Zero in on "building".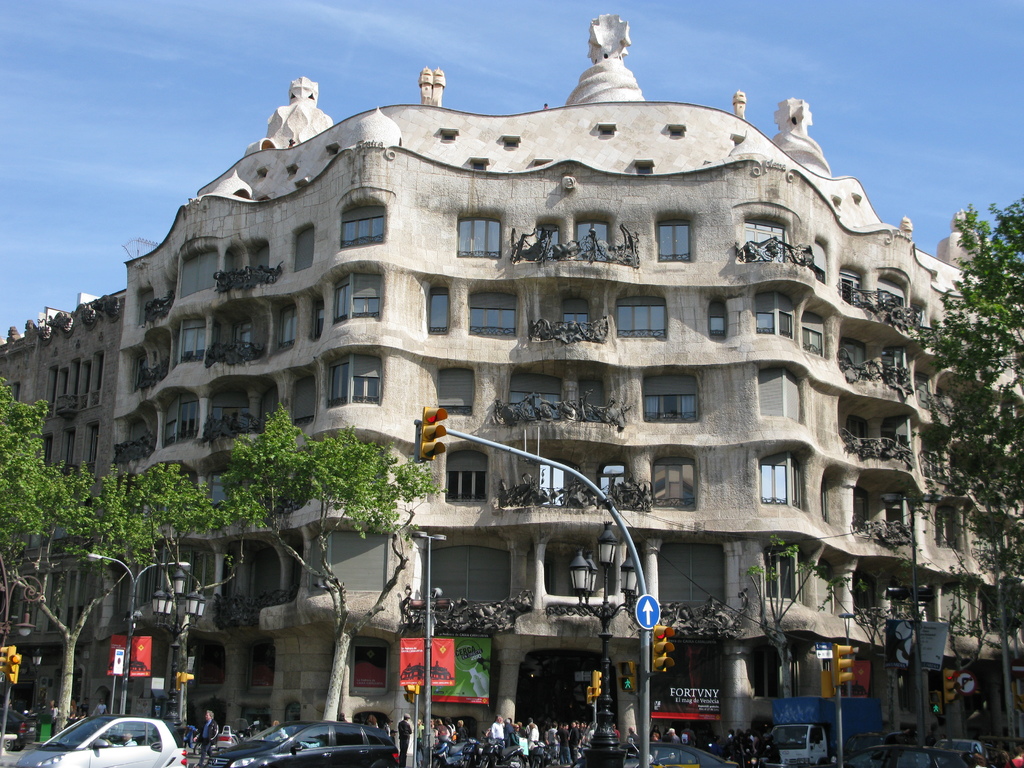
Zeroed in: {"x1": 0, "y1": 290, "x2": 128, "y2": 712}.
